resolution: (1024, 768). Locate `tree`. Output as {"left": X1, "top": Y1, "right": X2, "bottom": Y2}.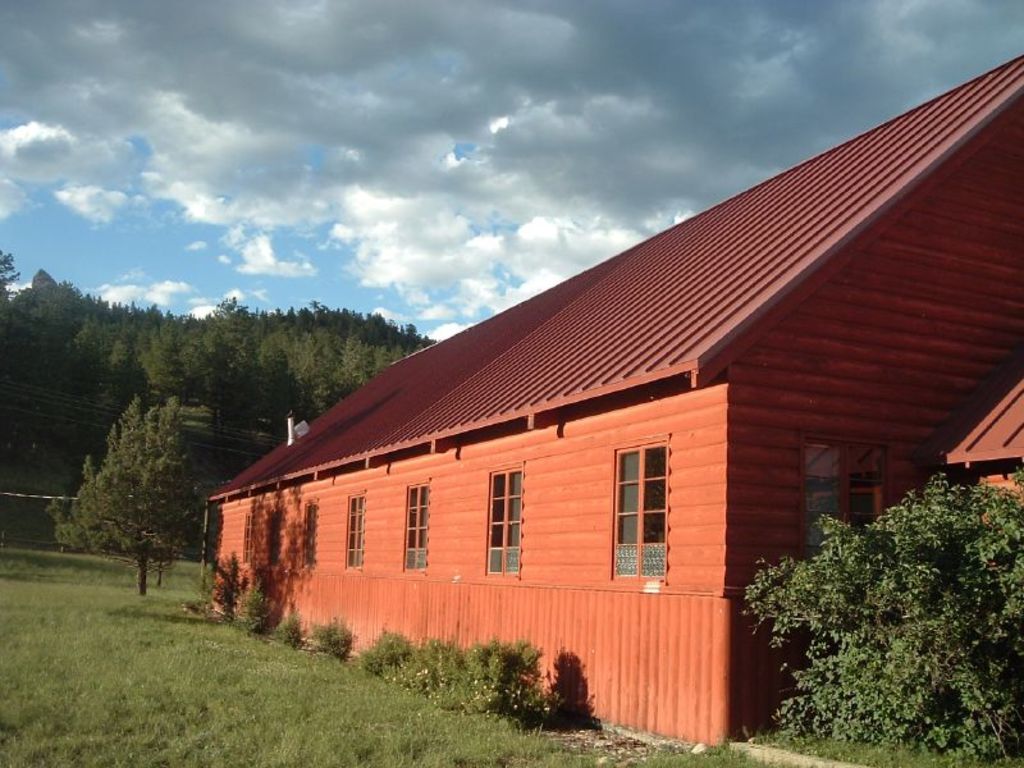
{"left": 50, "top": 338, "right": 223, "bottom": 604}.
